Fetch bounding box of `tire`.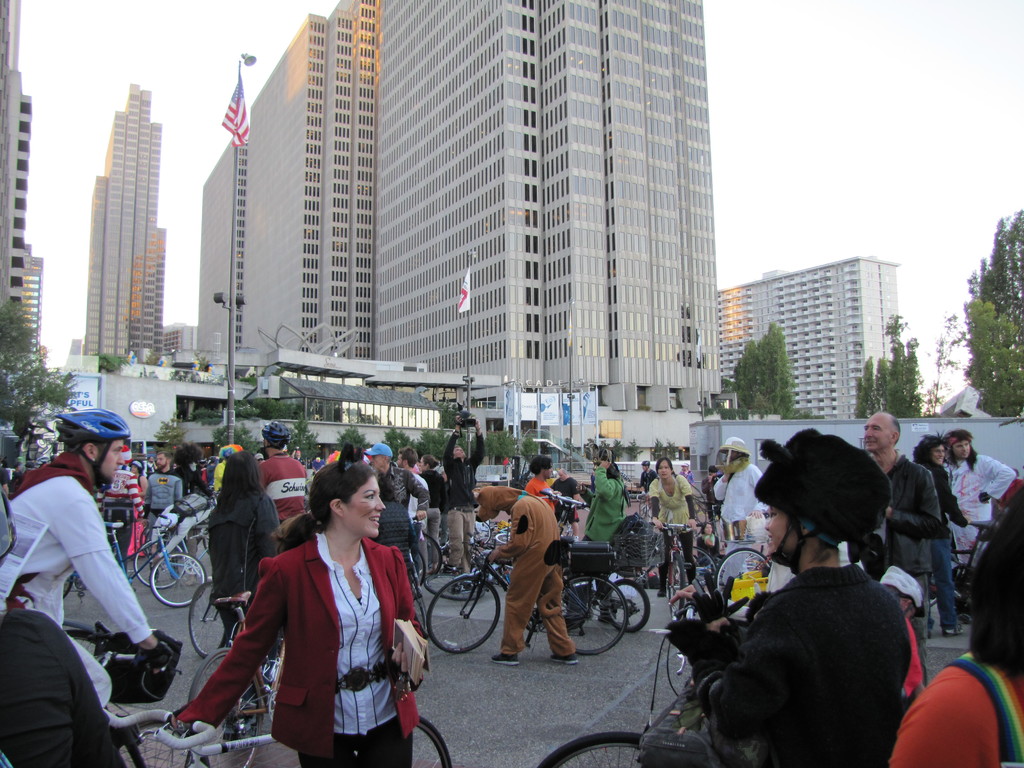
Bbox: <bbox>536, 735, 648, 767</bbox>.
